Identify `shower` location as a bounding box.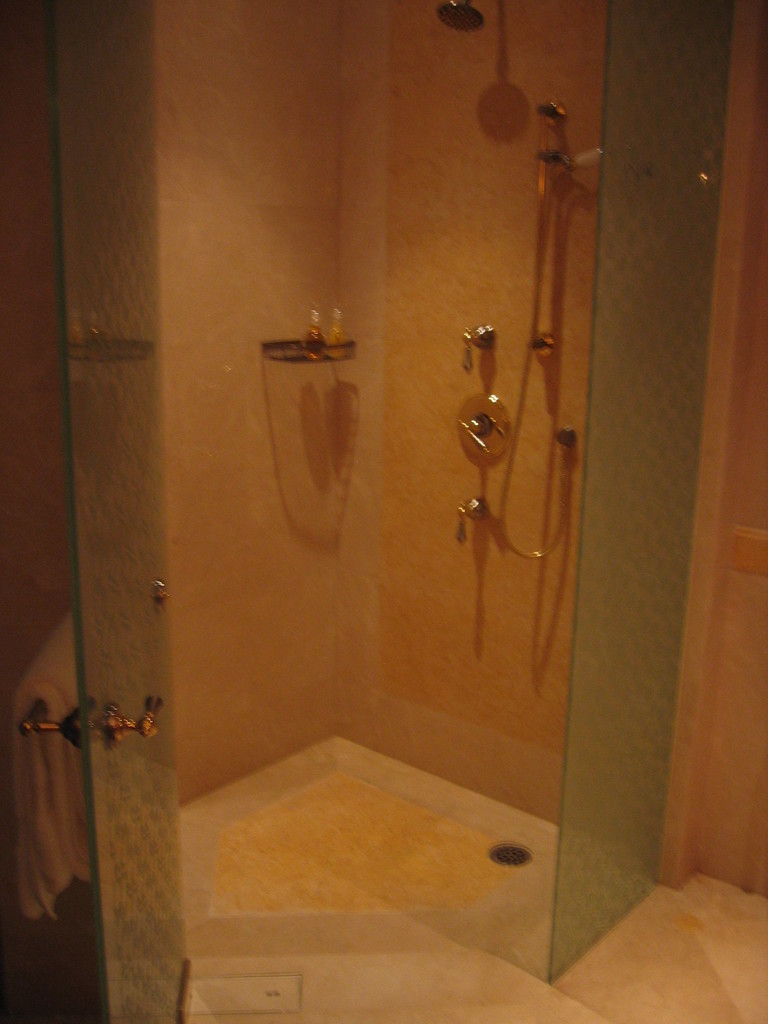
(left=433, top=0, right=486, bottom=35).
